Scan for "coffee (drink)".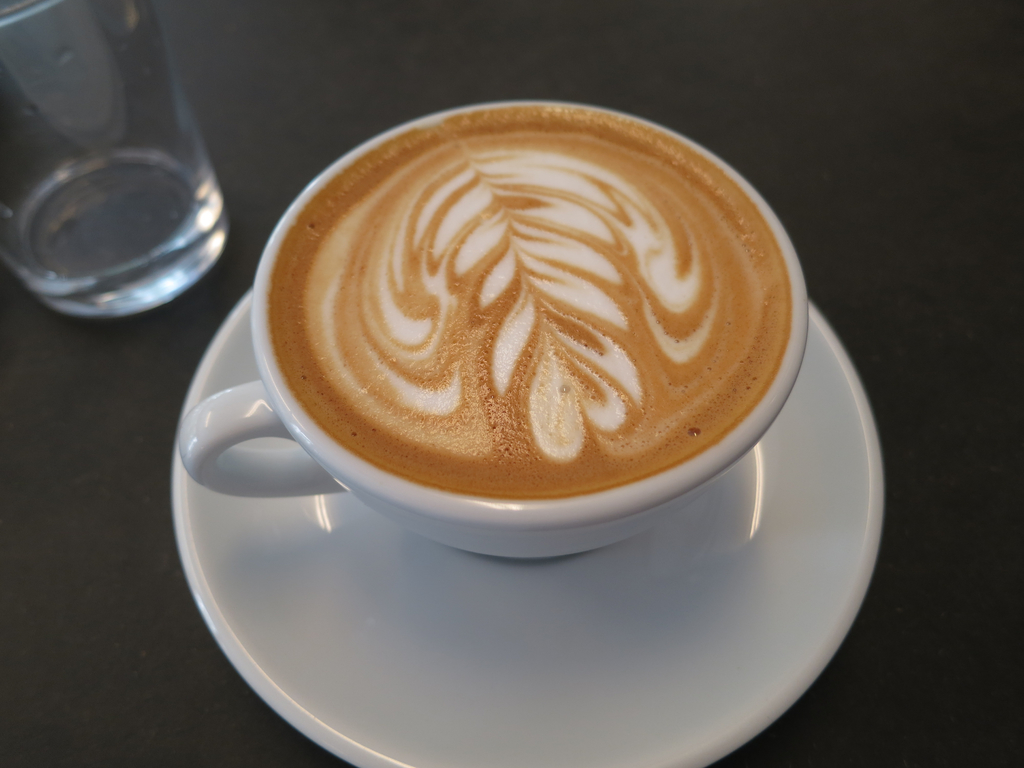
Scan result: 251,83,865,473.
